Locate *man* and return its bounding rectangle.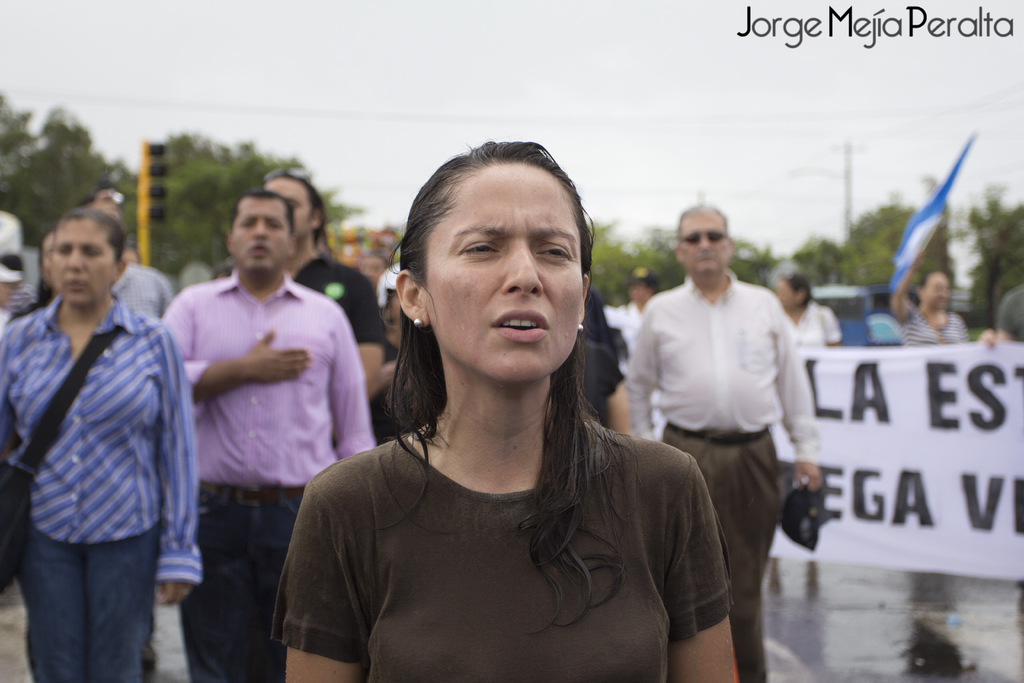
[x1=154, y1=186, x2=378, y2=682].
